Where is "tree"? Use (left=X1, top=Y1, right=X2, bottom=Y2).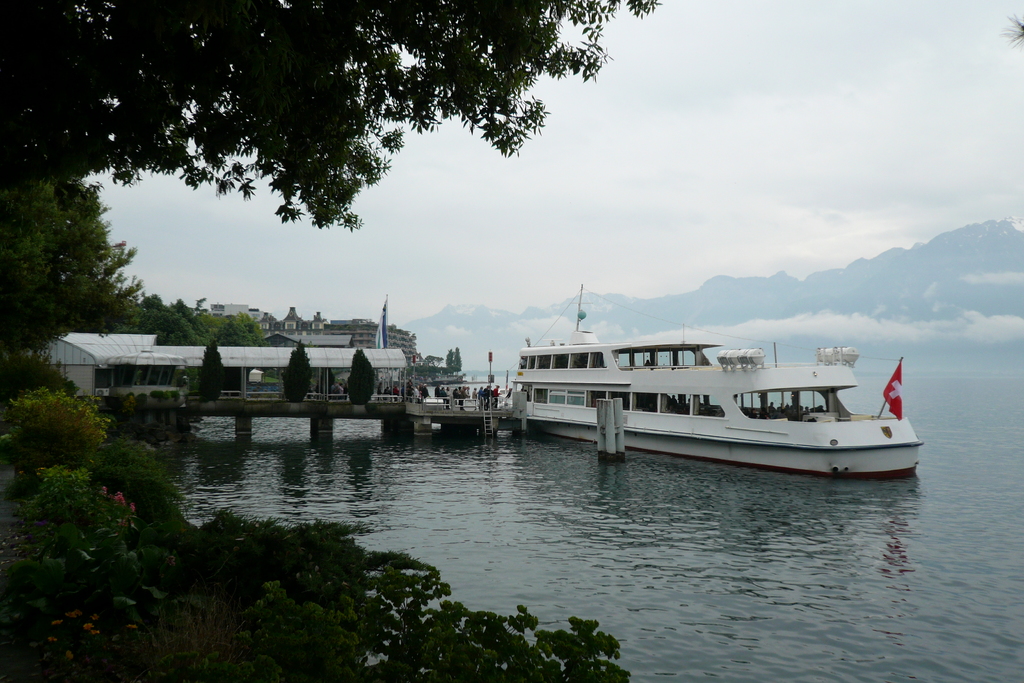
(left=0, top=0, right=668, bottom=220).
